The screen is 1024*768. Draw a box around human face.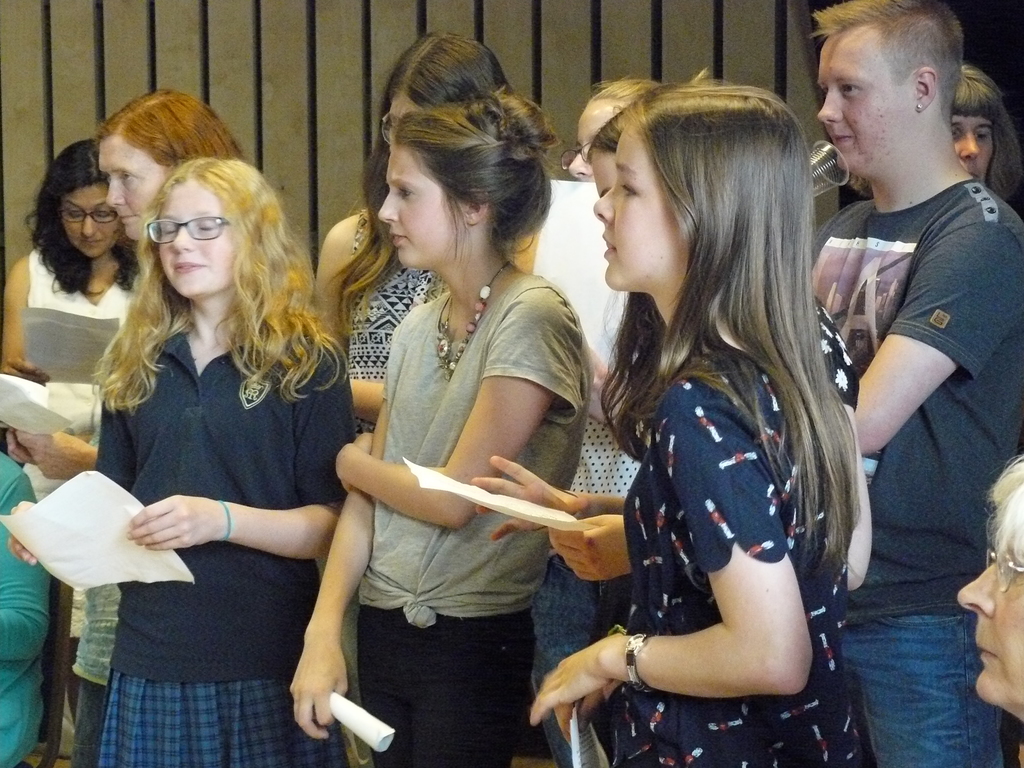
l=567, t=98, r=625, b=180.
